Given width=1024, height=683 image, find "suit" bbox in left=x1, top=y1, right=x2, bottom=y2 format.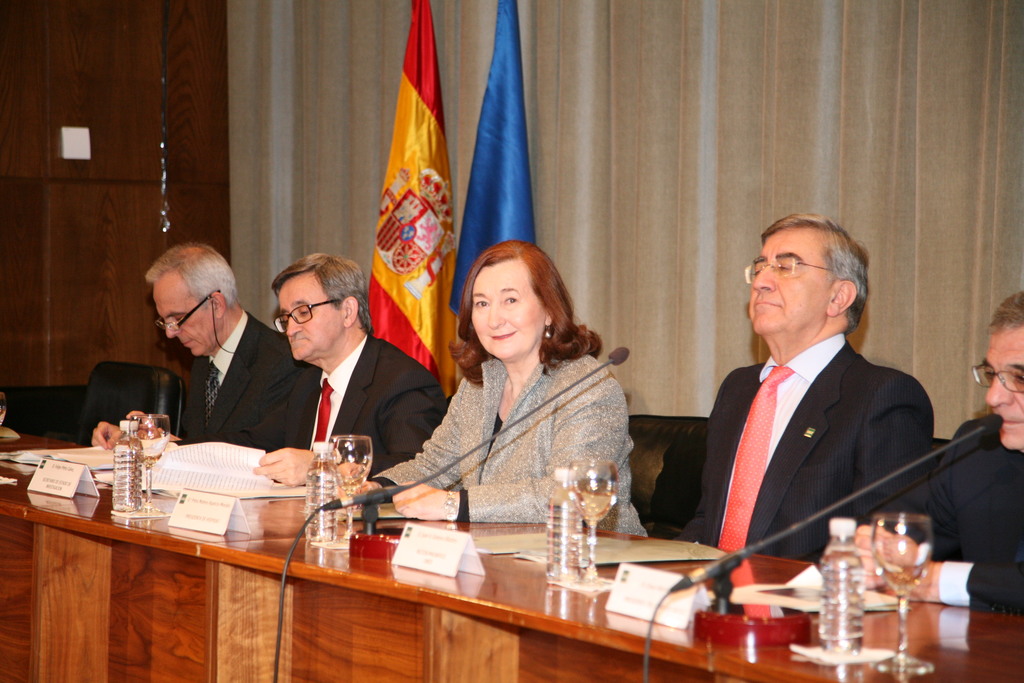
left=172, top=309, right=306, bottom=444.
